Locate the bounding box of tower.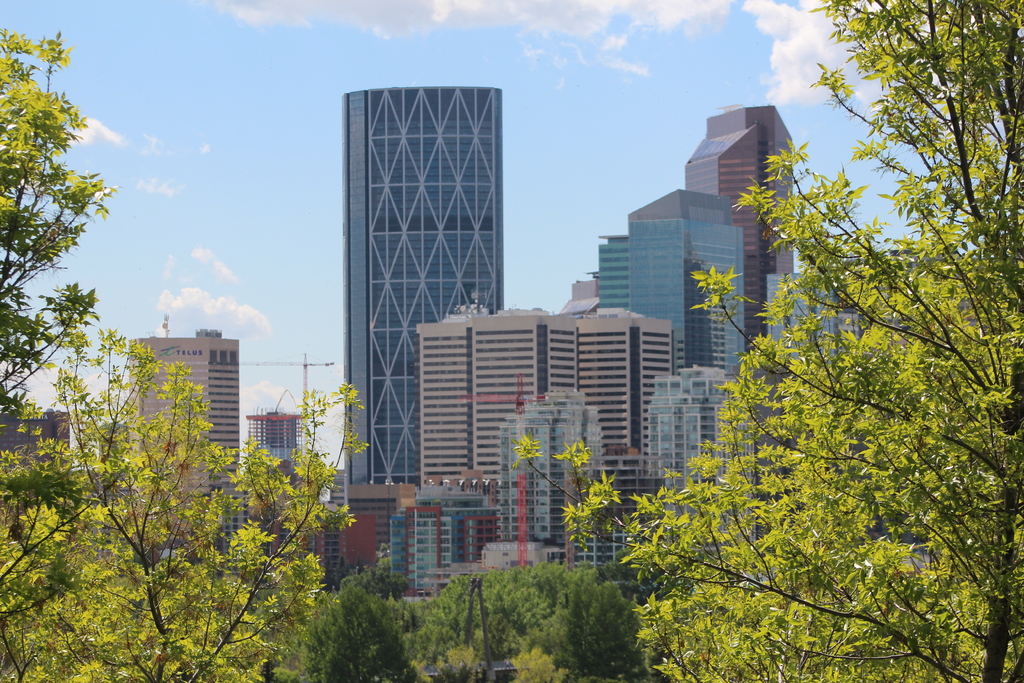
Bounding box: bbox=[344, 84, 506, 490].
